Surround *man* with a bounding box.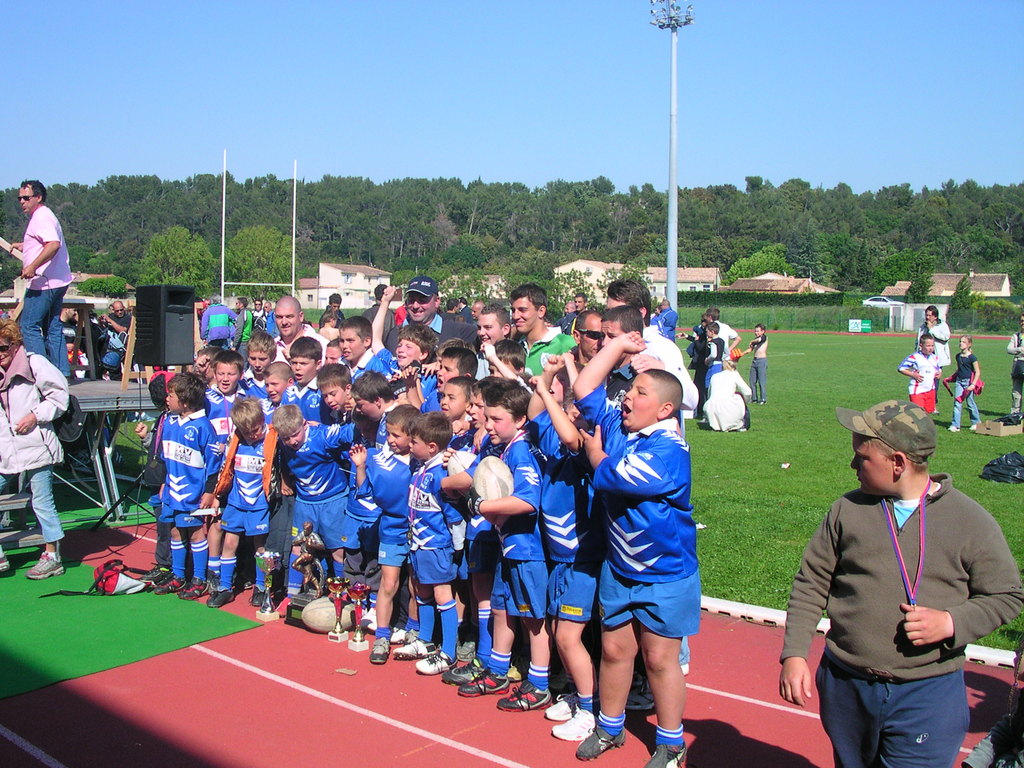
[x1=267, y1=291, x2=333, y2=390].
